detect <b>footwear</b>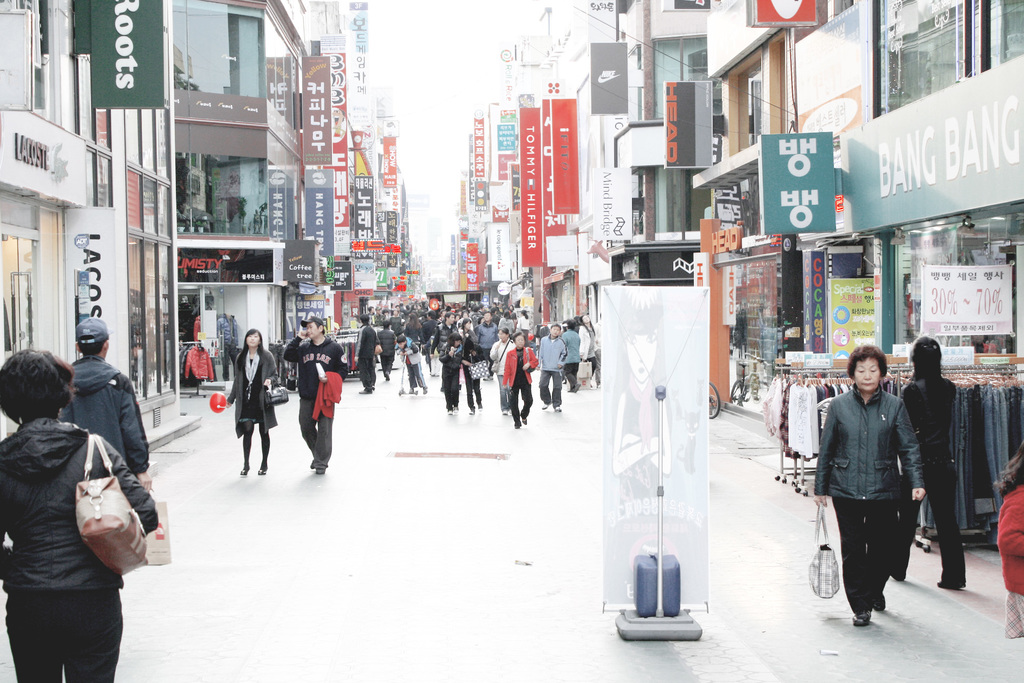
x1=470, y1=408, x2=474, y2=413
